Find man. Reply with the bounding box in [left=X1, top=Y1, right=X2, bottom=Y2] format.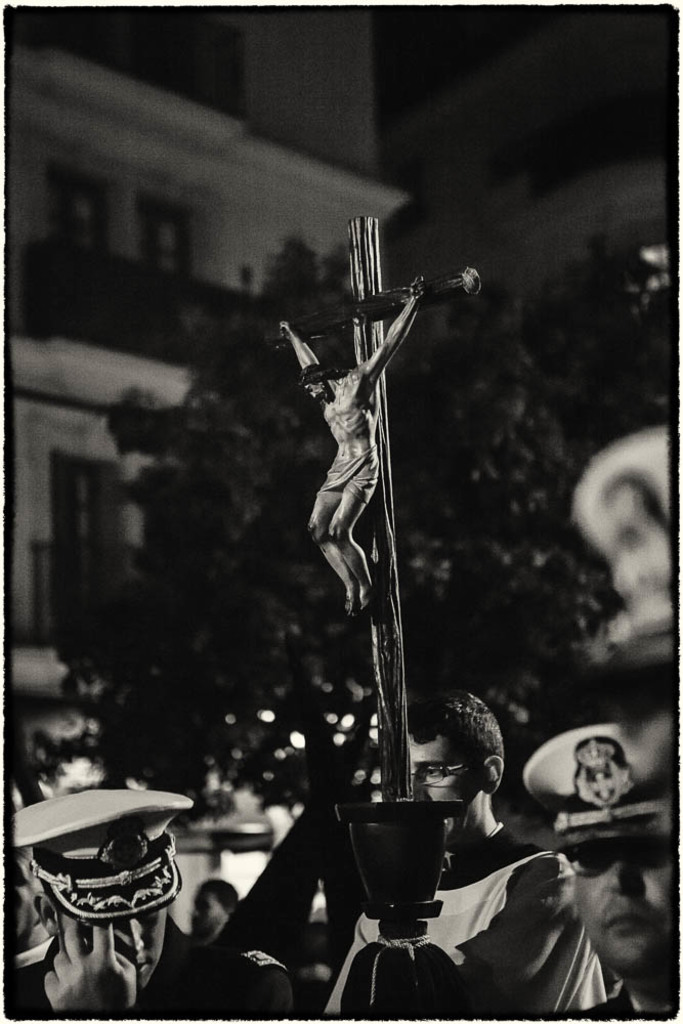
[left=520, top=718, right=677, bottom=1015].
